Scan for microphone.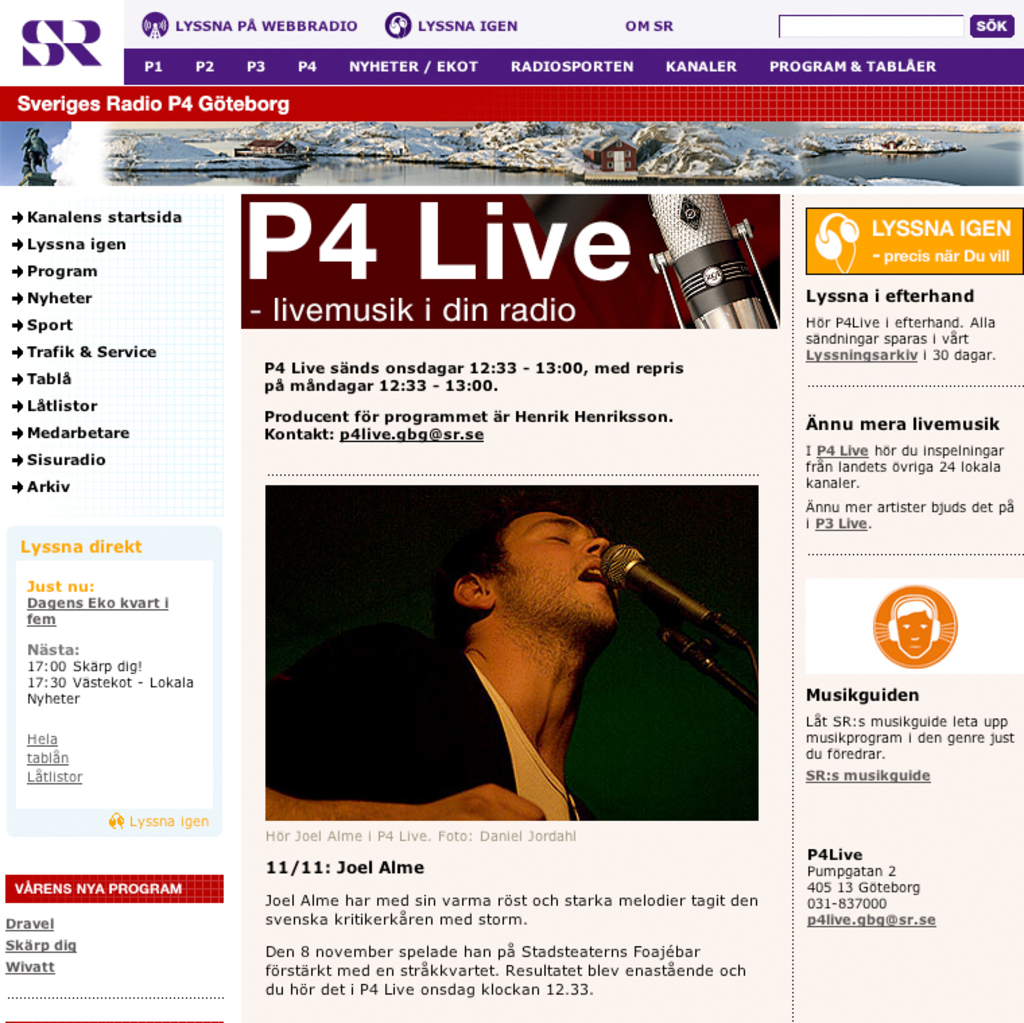
Scan result: x1=645, y1=186, x2=780, y2=338.
